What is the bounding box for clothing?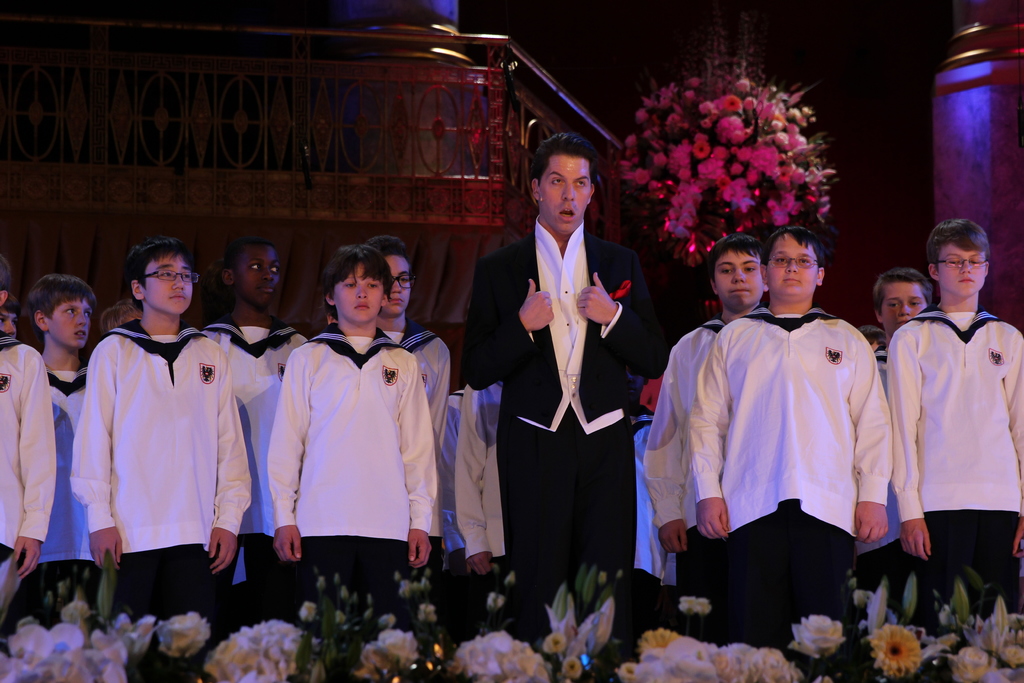
region(682, 300, 891, 651).
